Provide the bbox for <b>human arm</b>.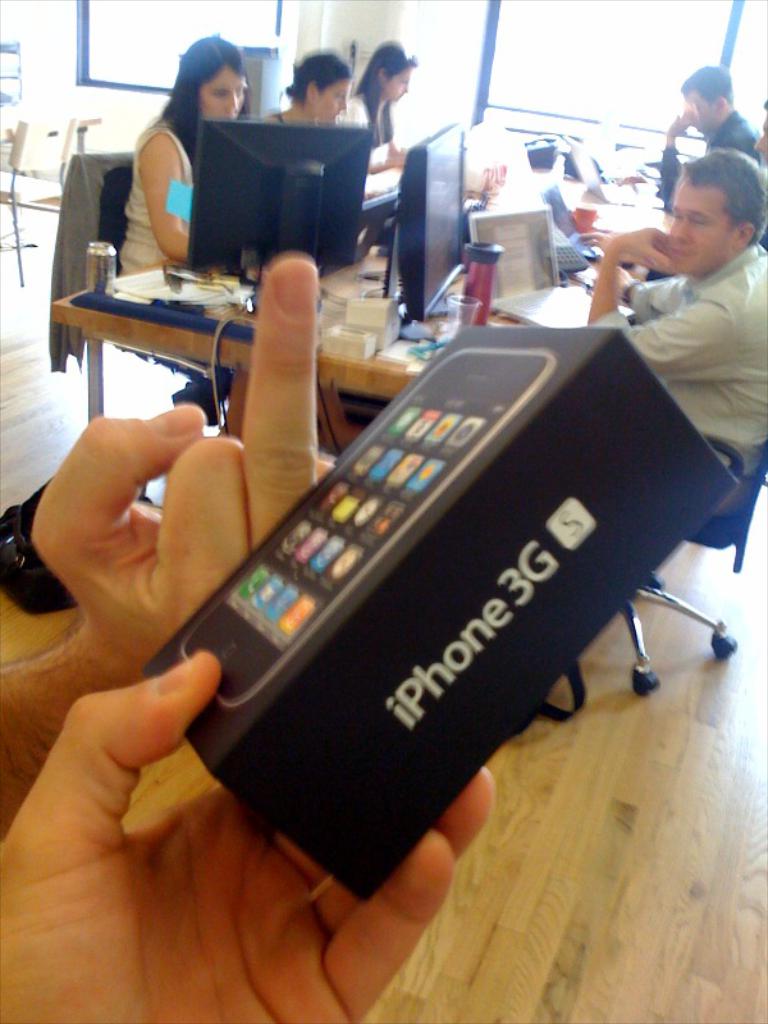
{"x1": 0, "y1": 262, "x2": 344, "y2": 841}.
